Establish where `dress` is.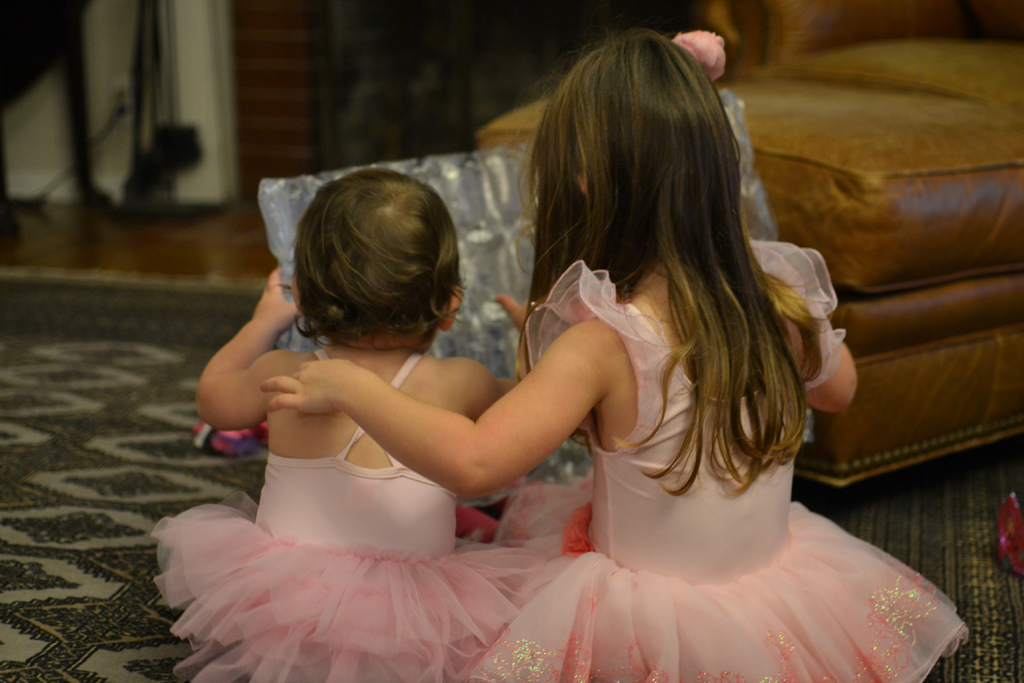
Established at [x1=144, y1=347, x2=544, y2=682].
